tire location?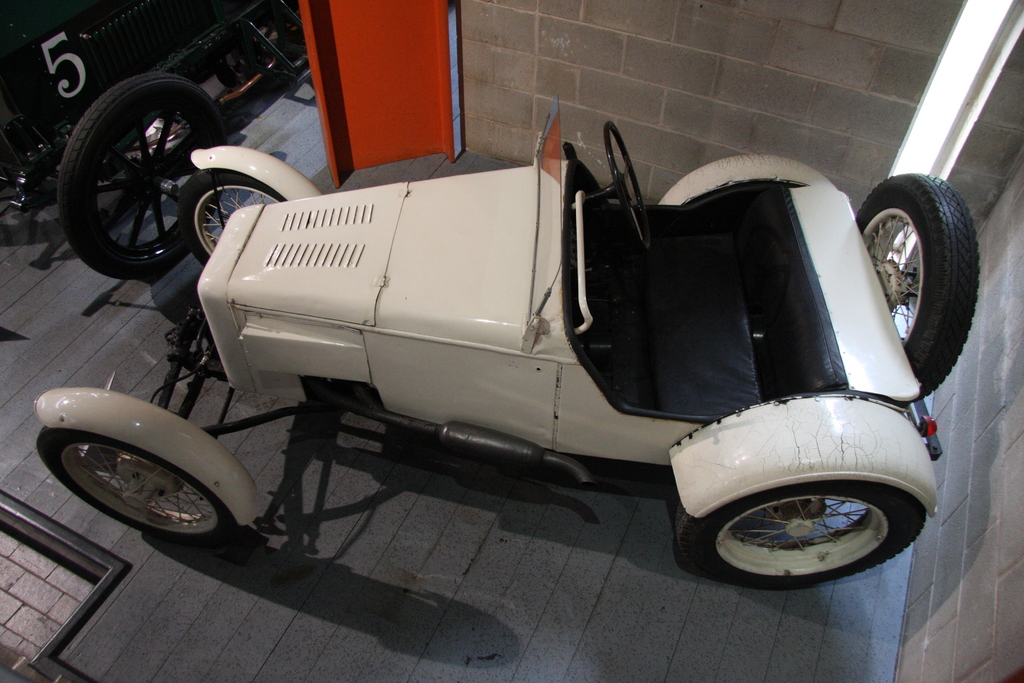
locate(858, 168, 986, 409)
